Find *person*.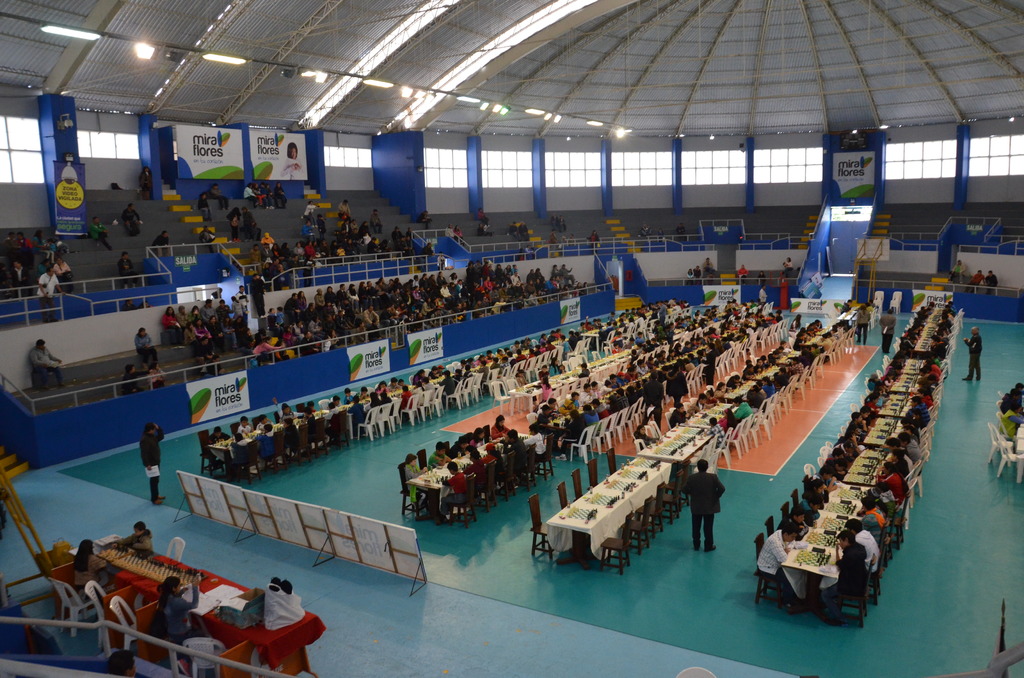
759:285:767:303.
